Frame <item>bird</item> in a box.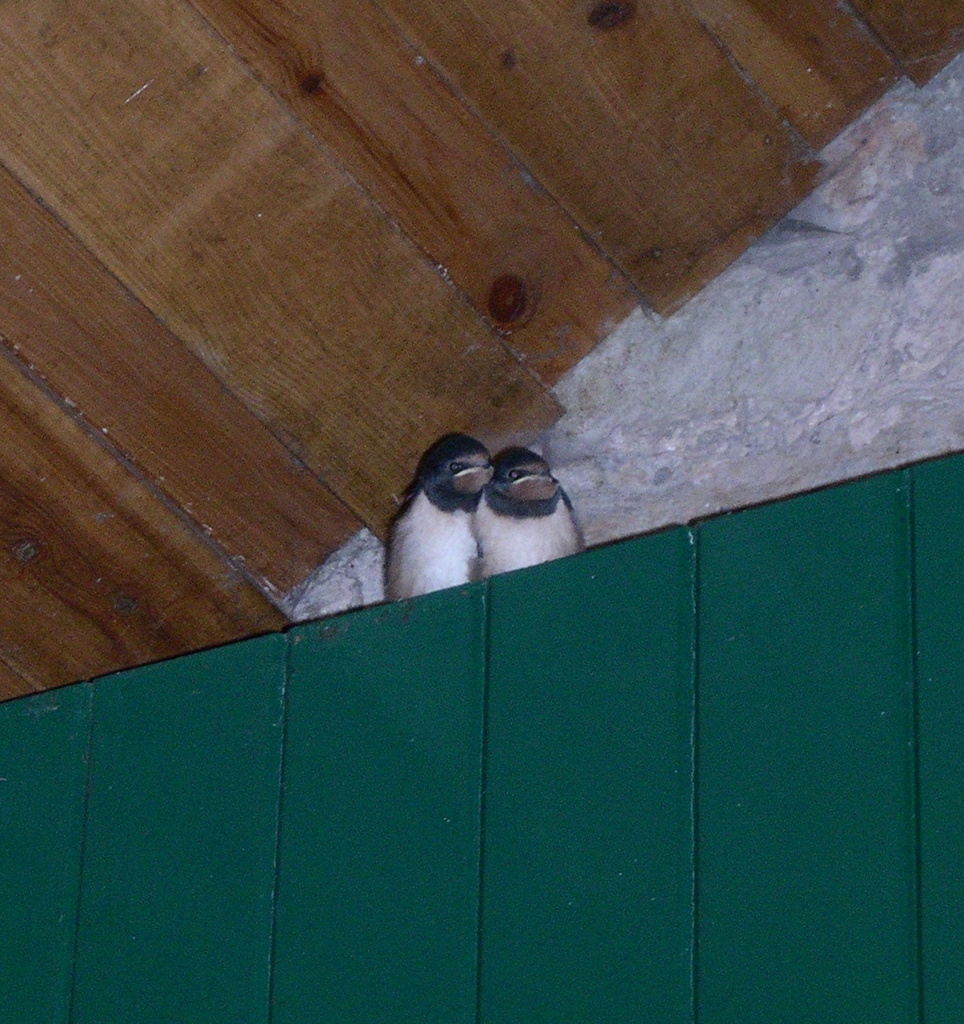
l=478, t=442, r=580, b=577.
